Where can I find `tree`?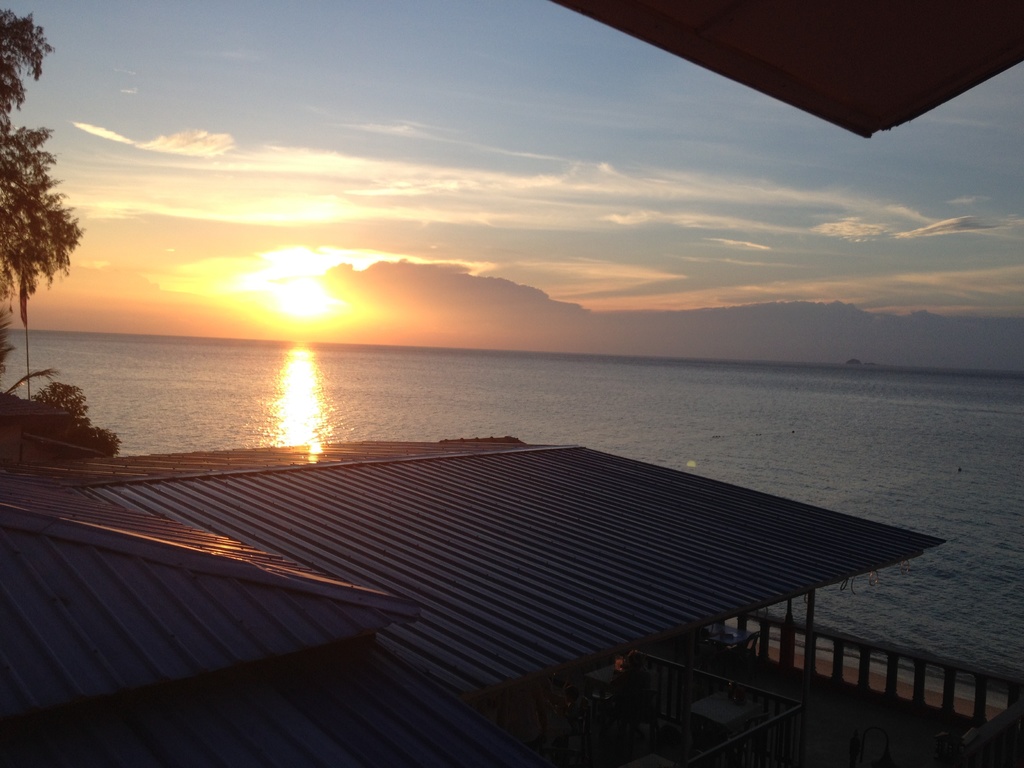
You can find it at select_region(0, 11, 80, 302).
